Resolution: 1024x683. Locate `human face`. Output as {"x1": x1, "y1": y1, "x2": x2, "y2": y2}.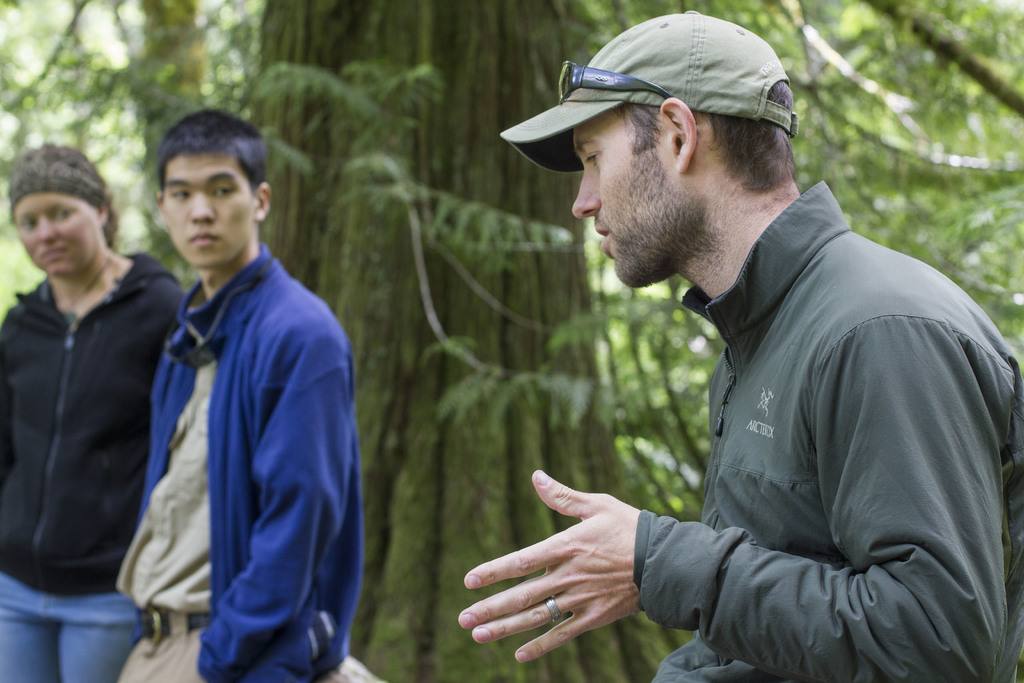
{"x1": 15, "y1": 193, "x2": 99, "y2": 274}.
